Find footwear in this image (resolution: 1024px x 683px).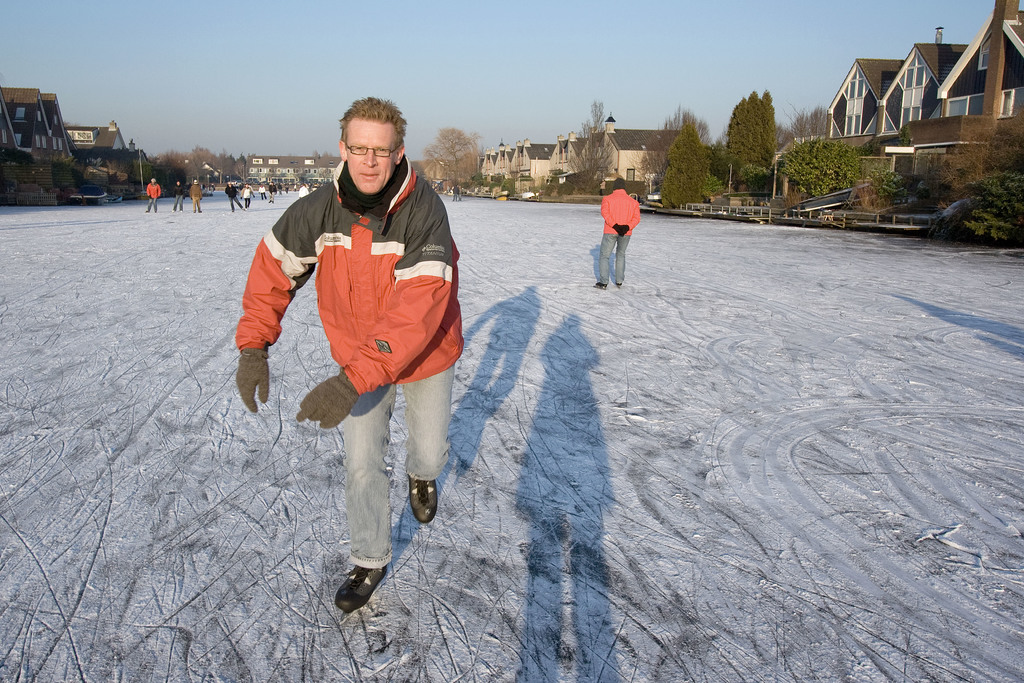
(left=408, top=472, right=440, bottom=529).
